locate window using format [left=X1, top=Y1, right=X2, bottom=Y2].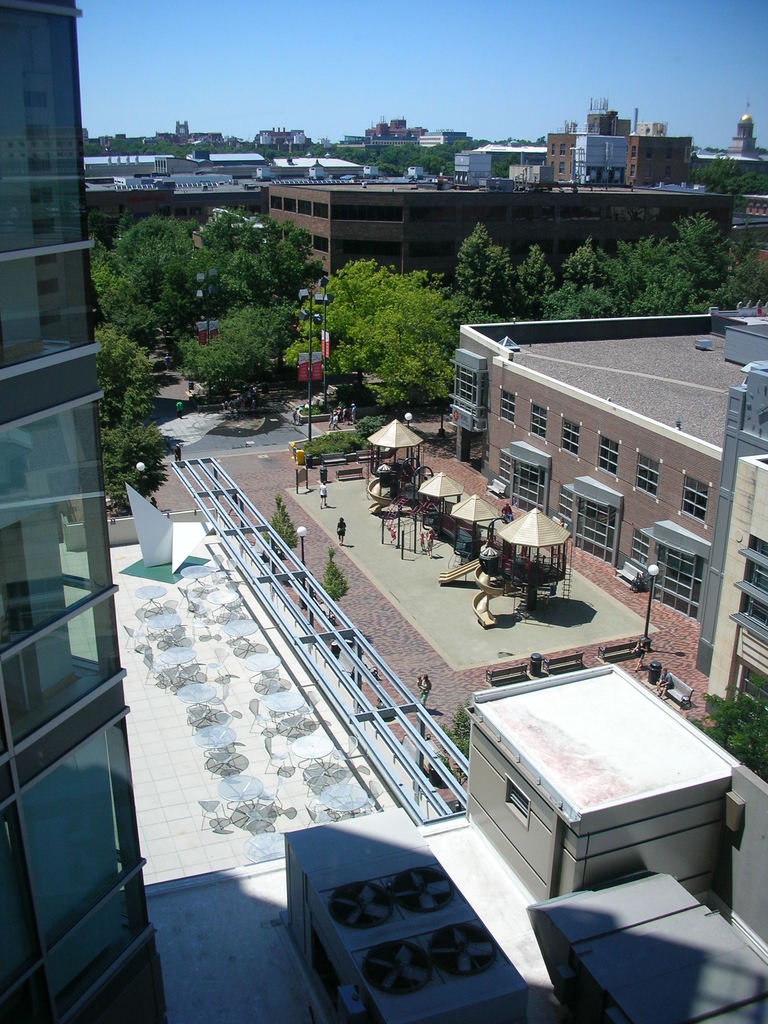
[left=648, top=145, right=655, bottom=159].
